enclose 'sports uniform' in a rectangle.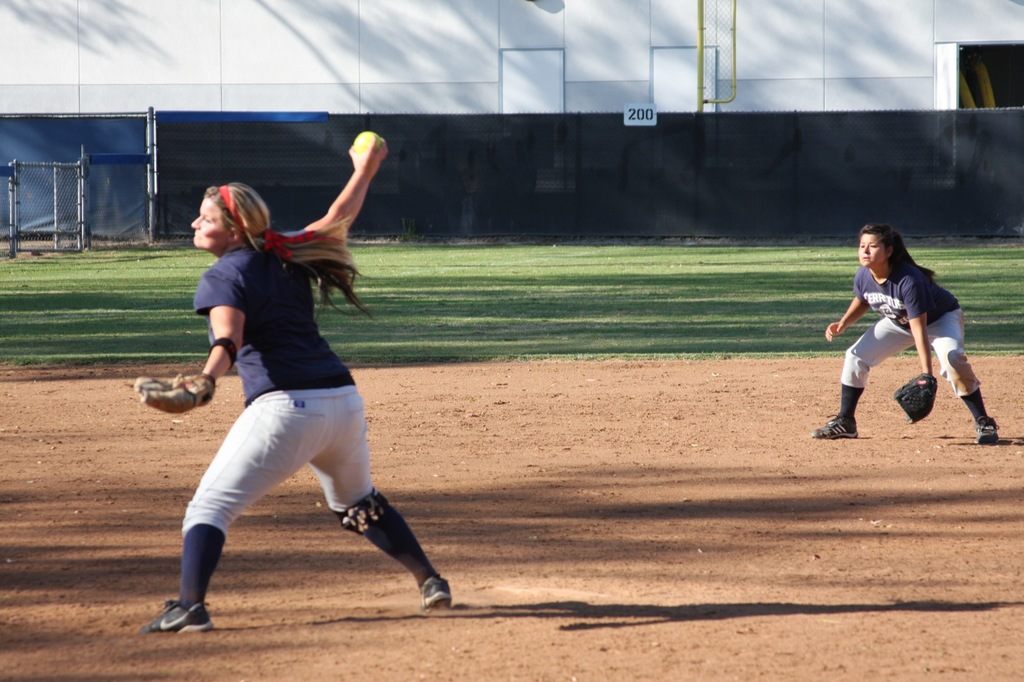
{"x1": 821, "y1": 251, "x2": 984, "y2": 438}.
